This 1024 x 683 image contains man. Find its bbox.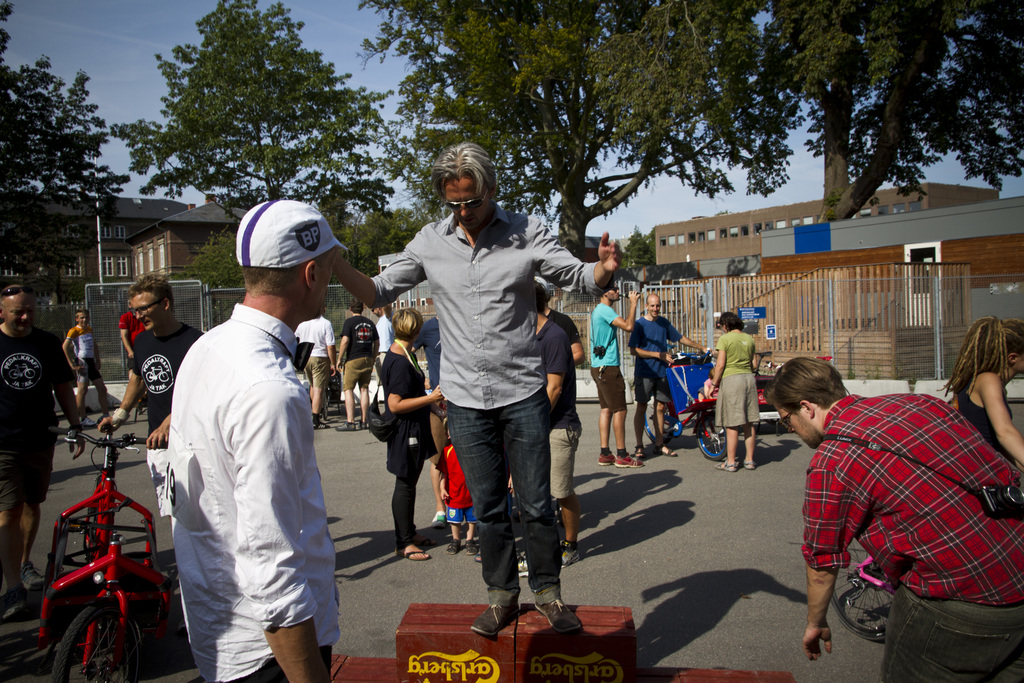
rect(598, 288, 645, 467).
